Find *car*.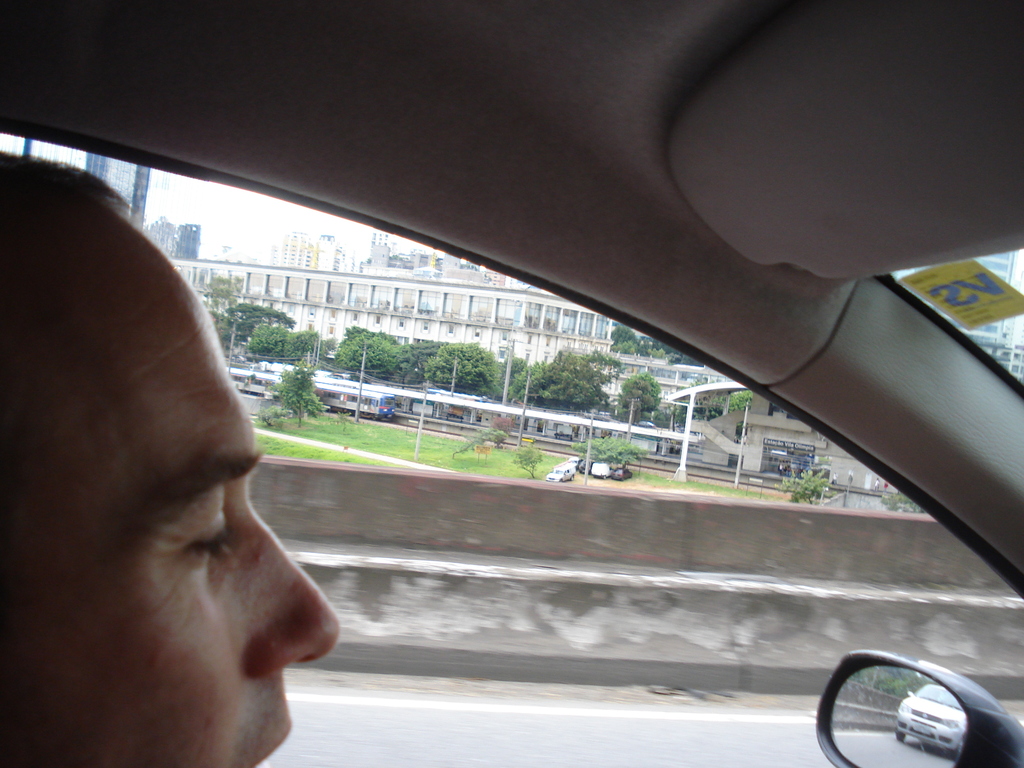
579/458/591/472.
